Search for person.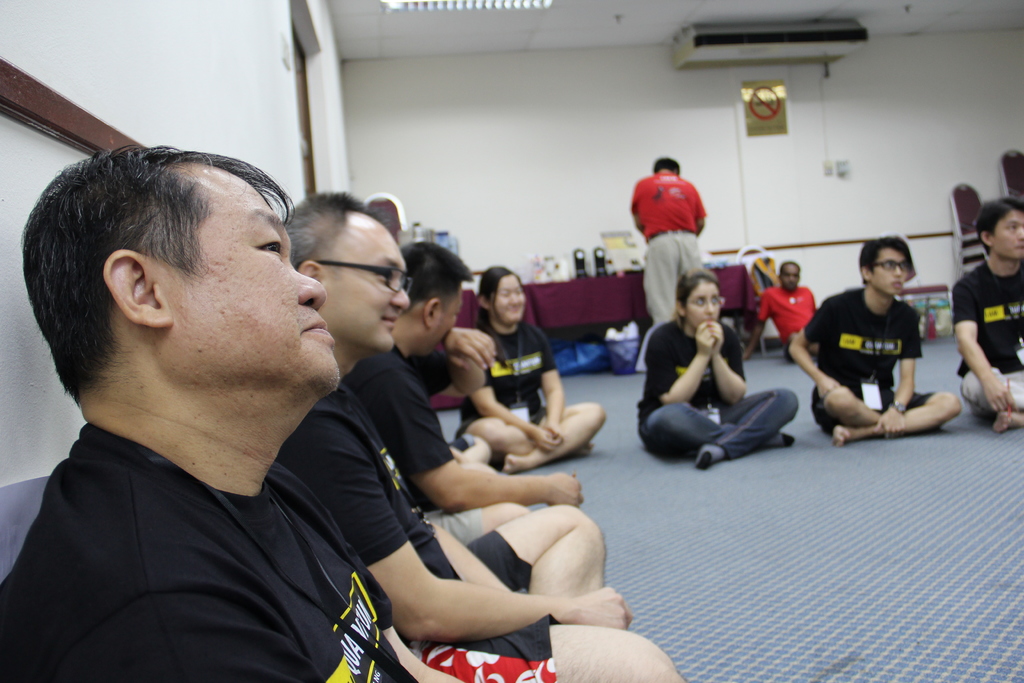
Found at Rect(953, 200, 1023, 434).
